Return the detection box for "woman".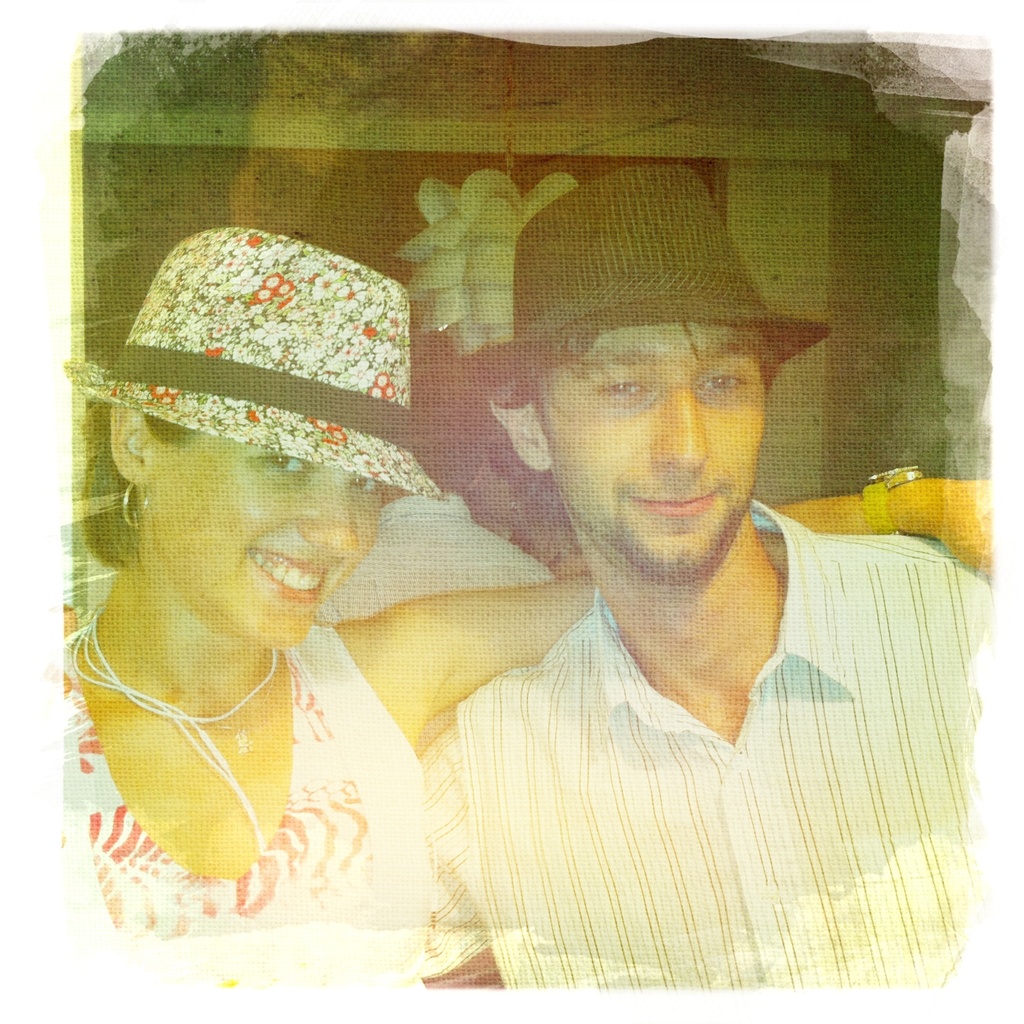
rect(124, 161, 952, 955).
